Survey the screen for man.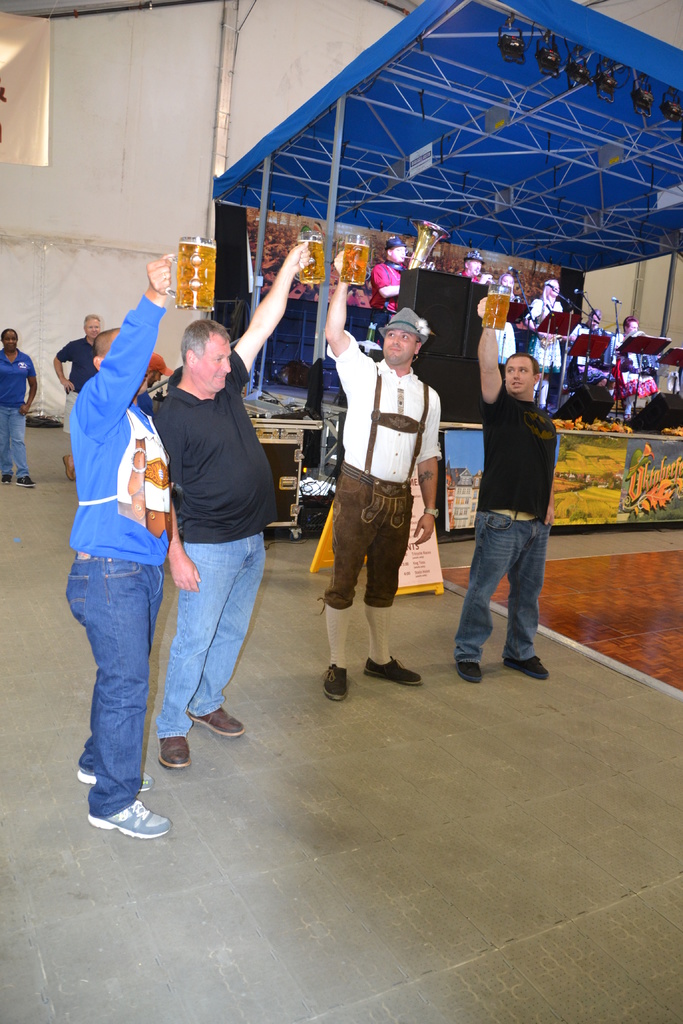
Survey found: [left=456, top=247, right=488, bottom=280].
